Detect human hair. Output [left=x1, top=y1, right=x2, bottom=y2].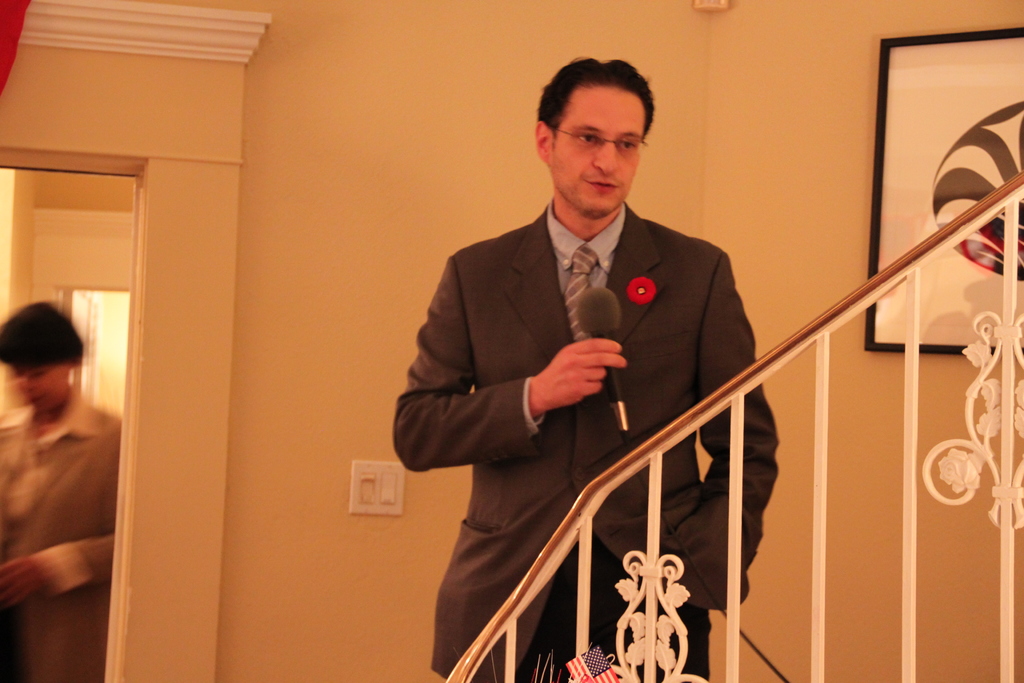
[left=0, top=299, right=92, bottom=369].
